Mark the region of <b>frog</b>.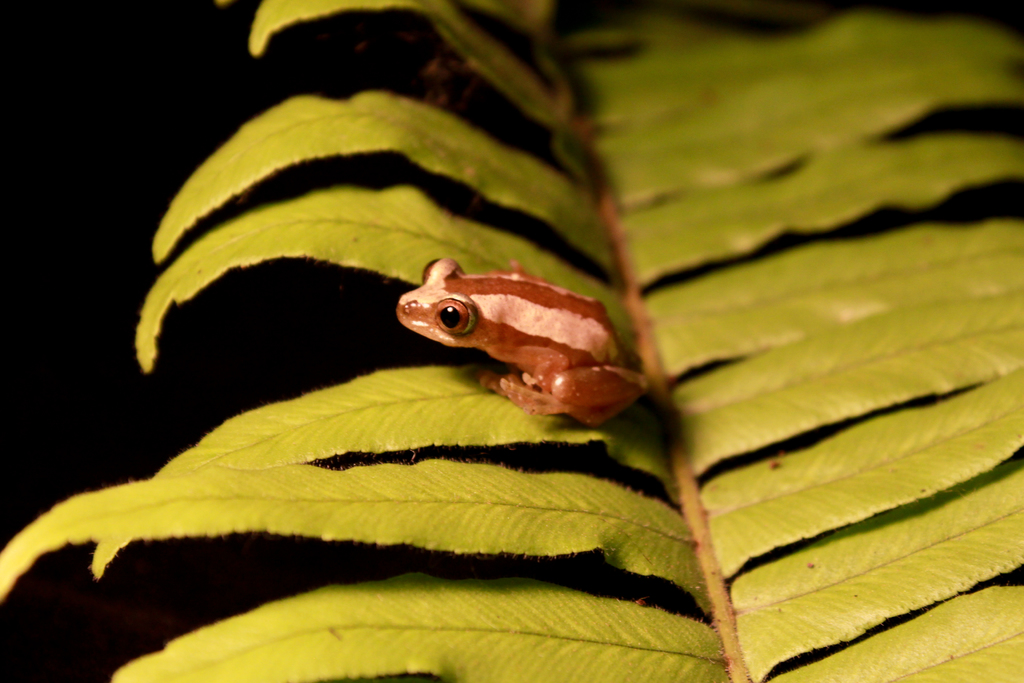
Region: bbox(394, 255, 653, 425).
